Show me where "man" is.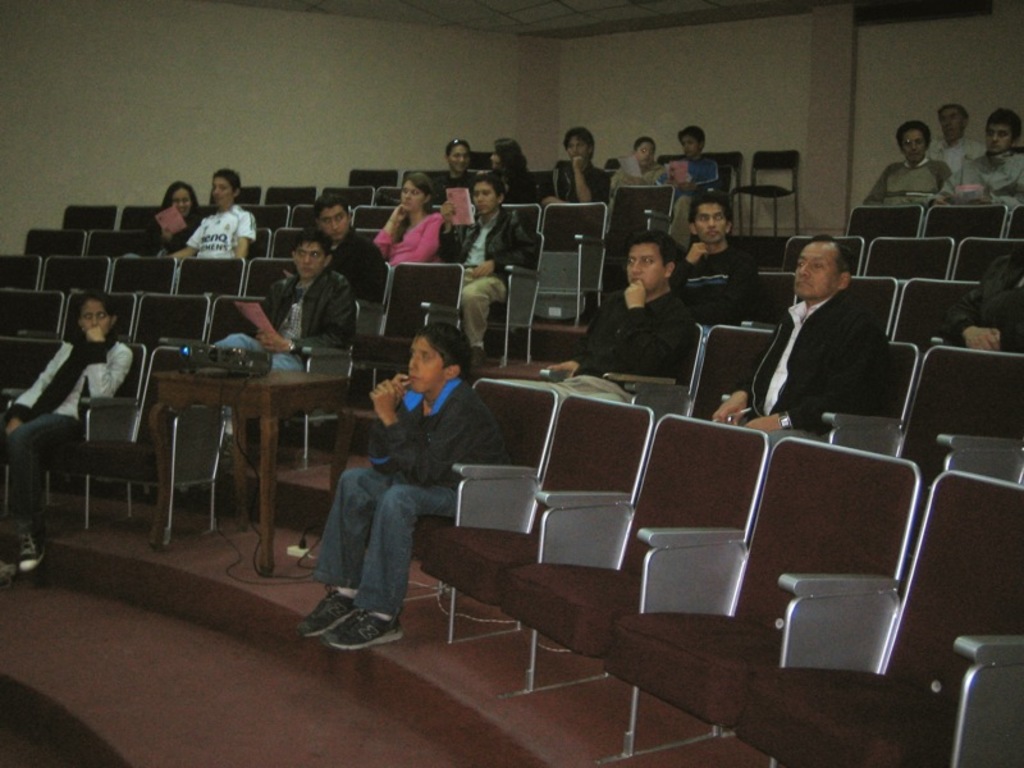
"man" is at l=434, t=179, r=536, b=362.
